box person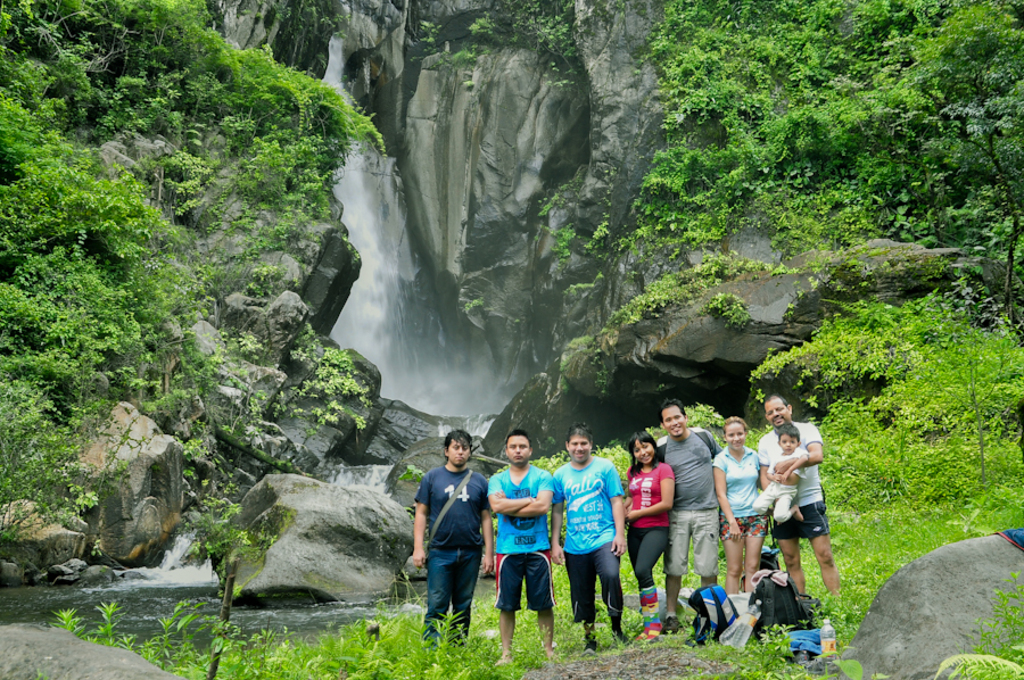
Rect(408, 431, 502, 648)
